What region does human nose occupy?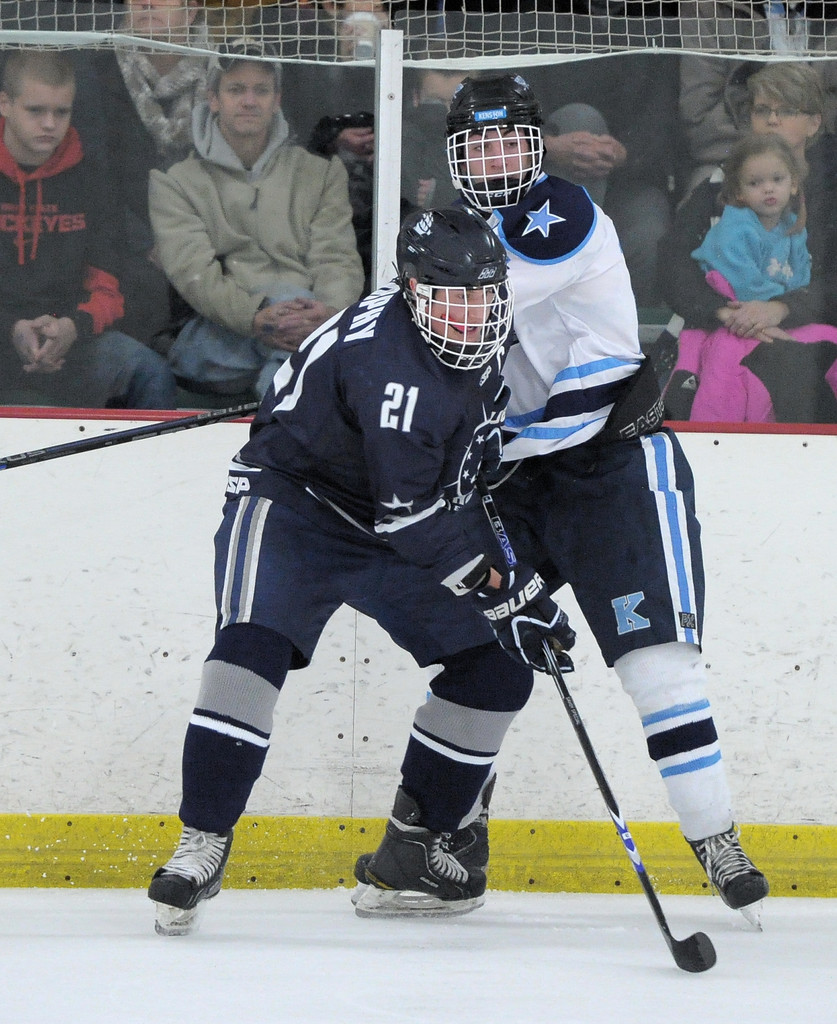
box=[242, 90, 256, 108].
